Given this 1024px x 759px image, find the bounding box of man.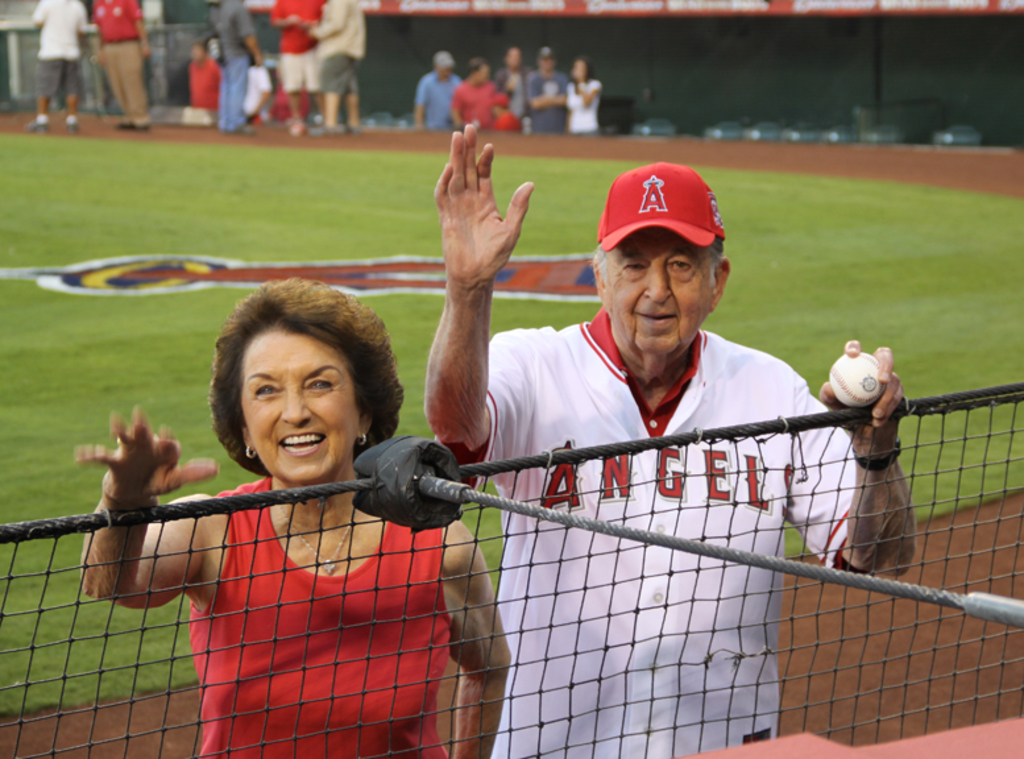
x1=265, y1=0, x2=329, y2=142.
